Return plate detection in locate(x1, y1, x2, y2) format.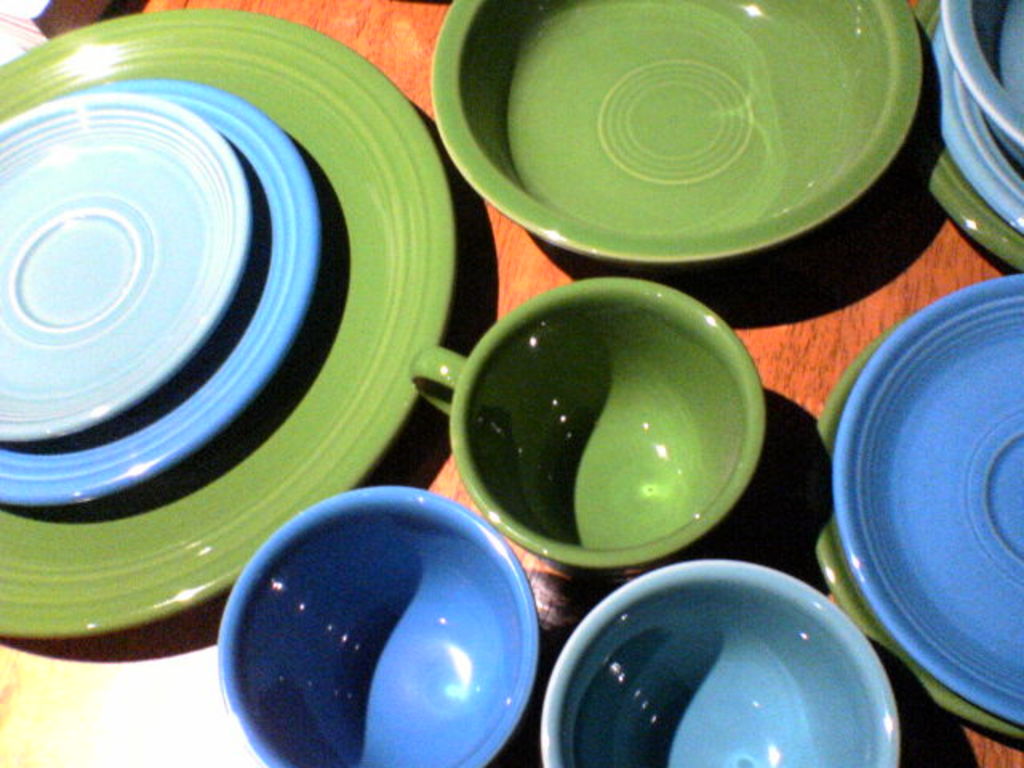
locate(0, 6, 459, 640).
